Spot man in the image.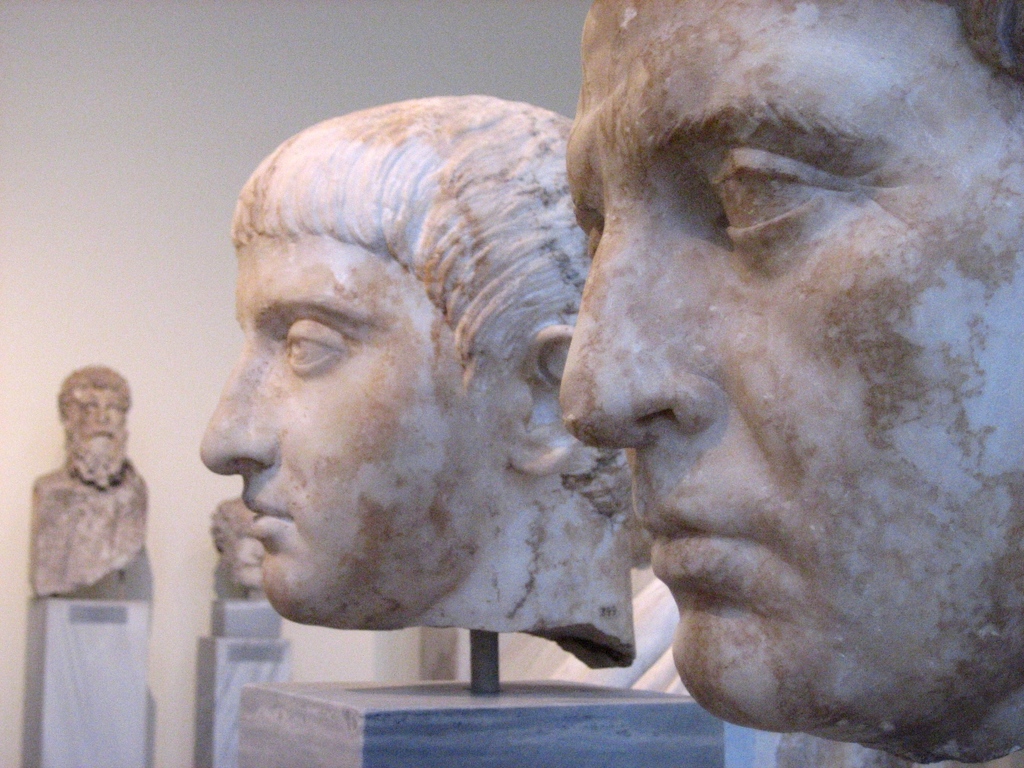
man found at 199, 95, 638, 654.
